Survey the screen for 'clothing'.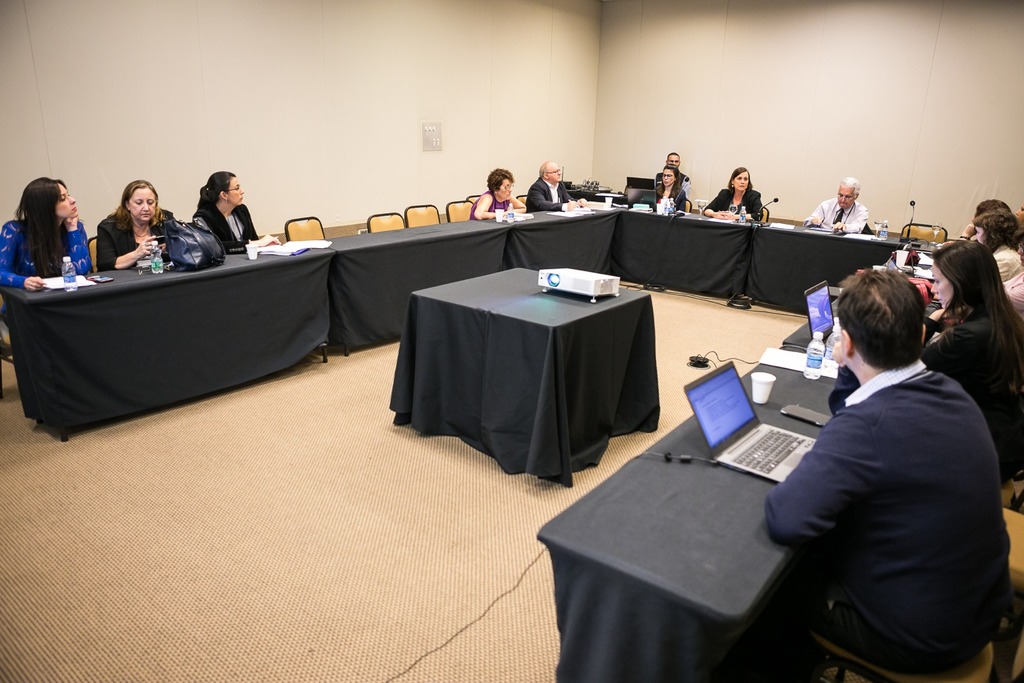
Survey found: bbox=(191, 193, 261, 252).
